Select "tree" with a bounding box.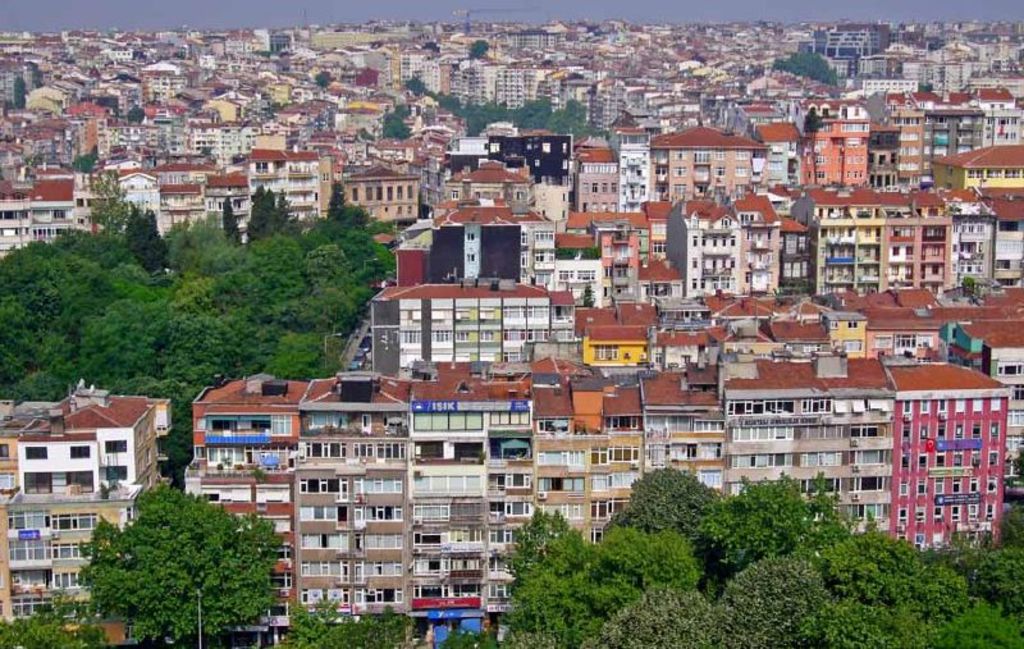
3, 603, 68, 648.
